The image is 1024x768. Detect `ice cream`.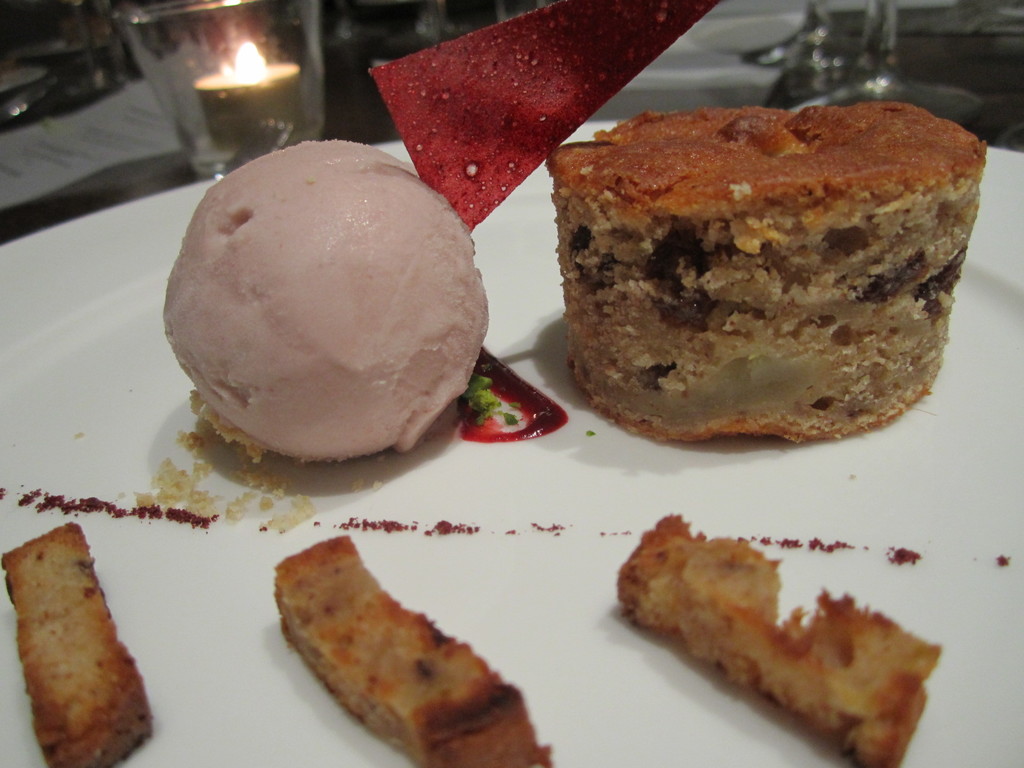
Detection: bbox(166, 134, 490, 476).
